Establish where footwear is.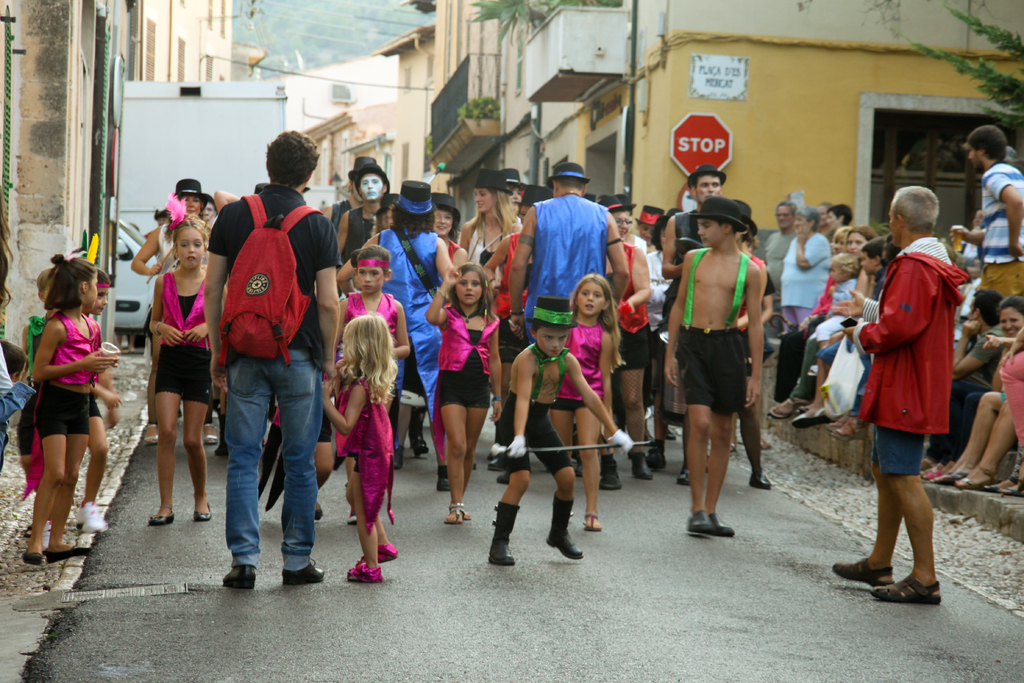
Established at [220, 570, 257, 591].
